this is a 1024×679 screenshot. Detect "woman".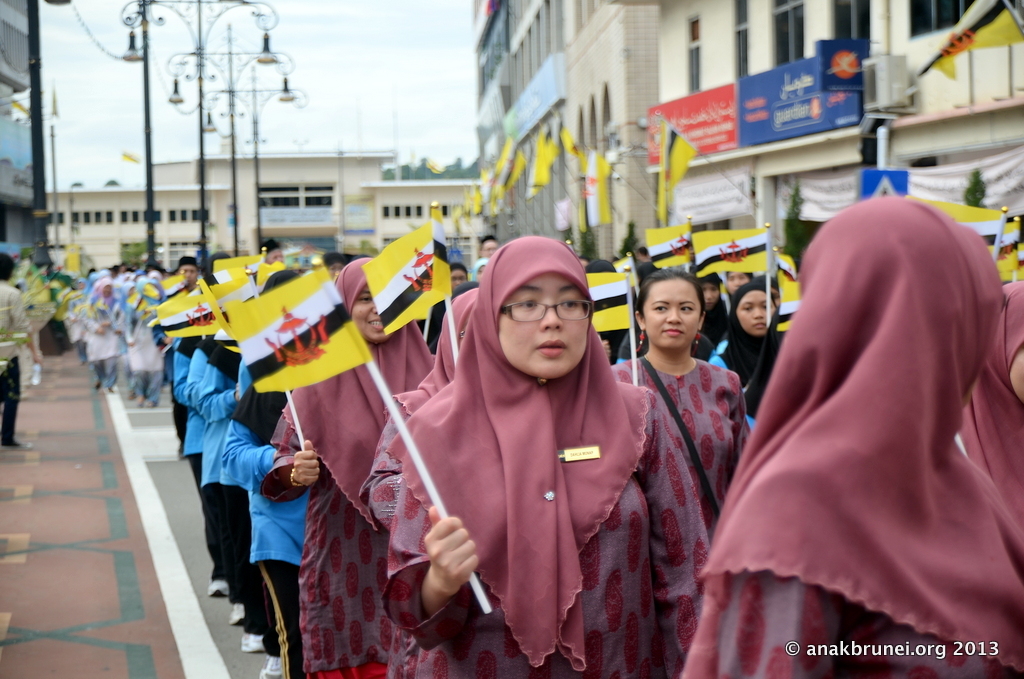
<box>621,259,750,678</box>.
